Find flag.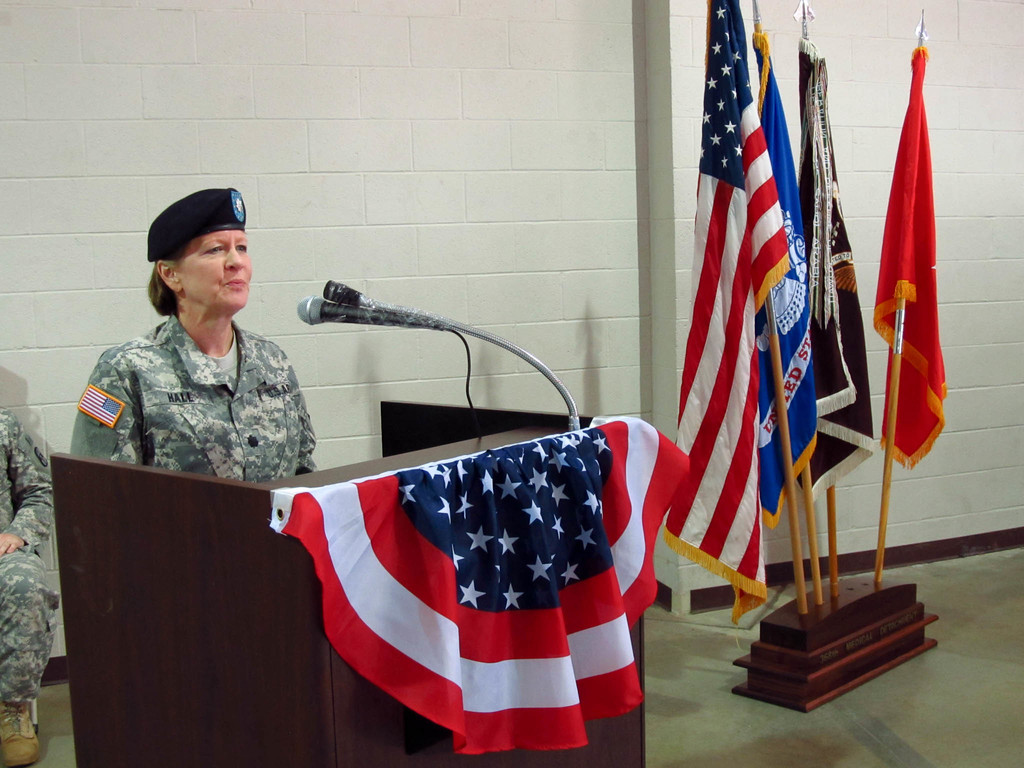
[left=663, top=0, right=795, bottom=623].
